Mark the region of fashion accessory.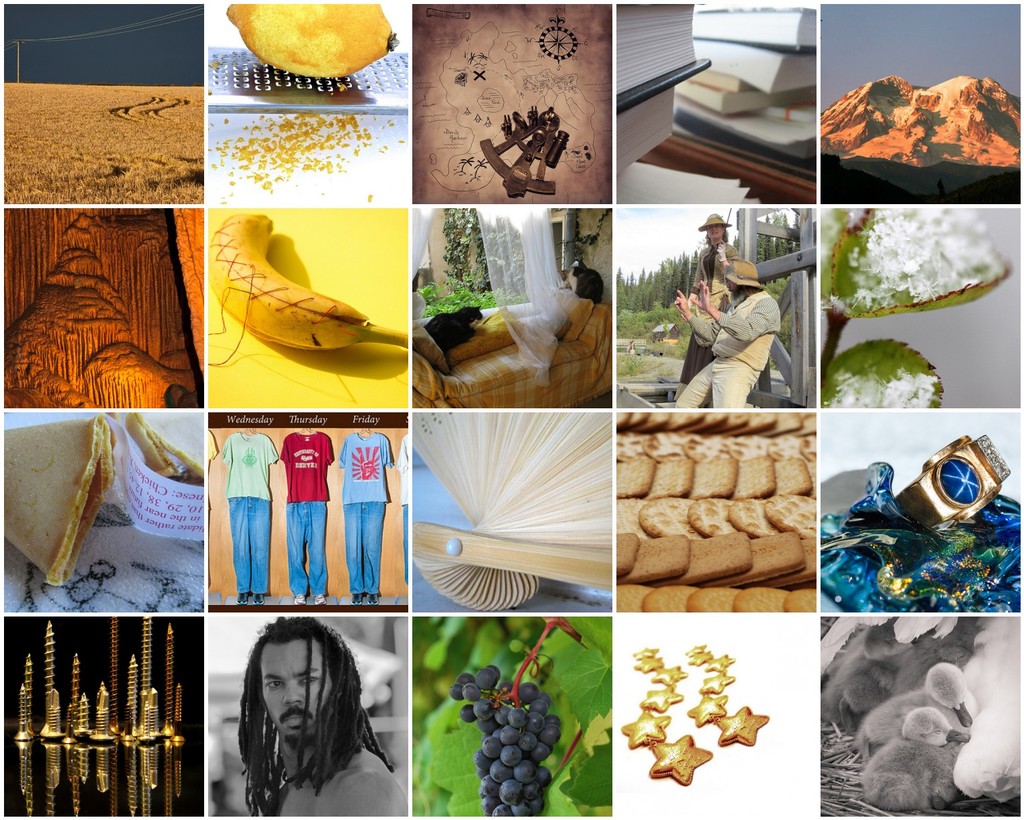
Region: <region>893, 433, 1011, 529</region>.
